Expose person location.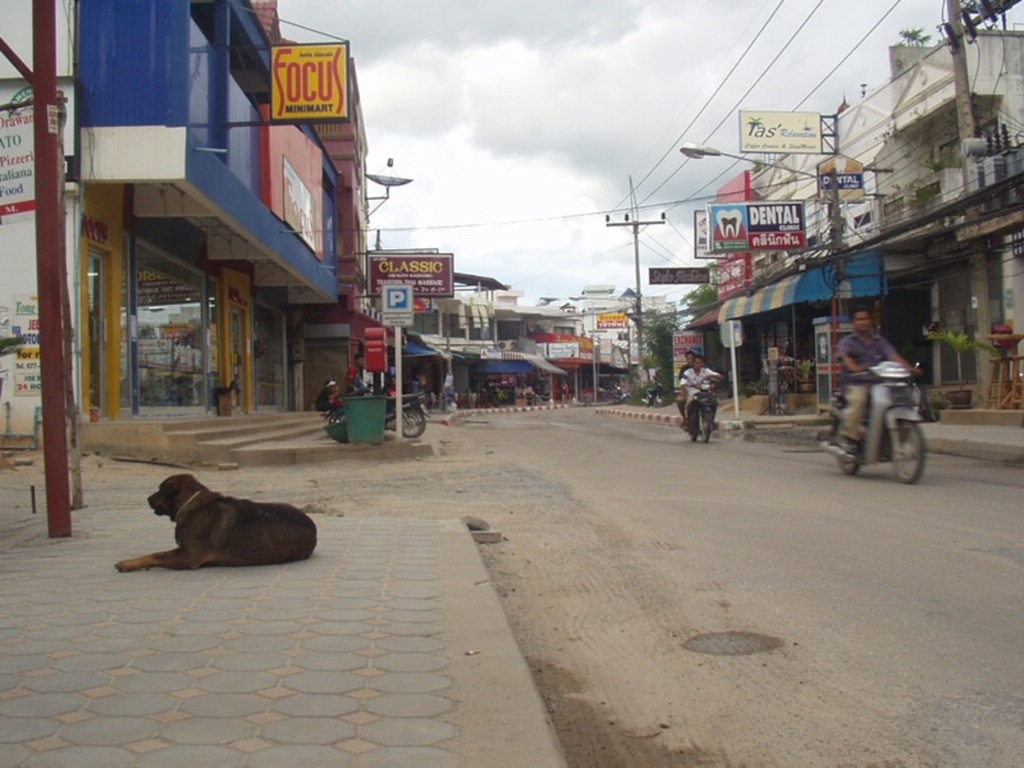
Exposed at 678,351,700,428.
